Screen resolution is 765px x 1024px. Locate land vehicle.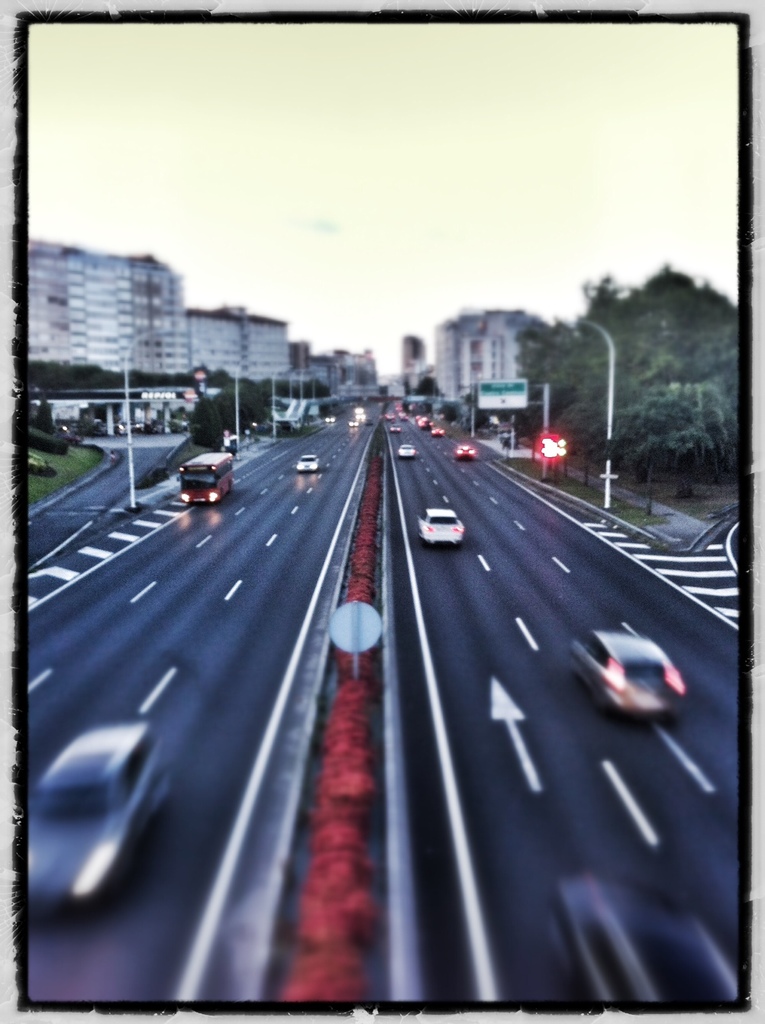
(left=565, top=627, right=684, bottom=717).
